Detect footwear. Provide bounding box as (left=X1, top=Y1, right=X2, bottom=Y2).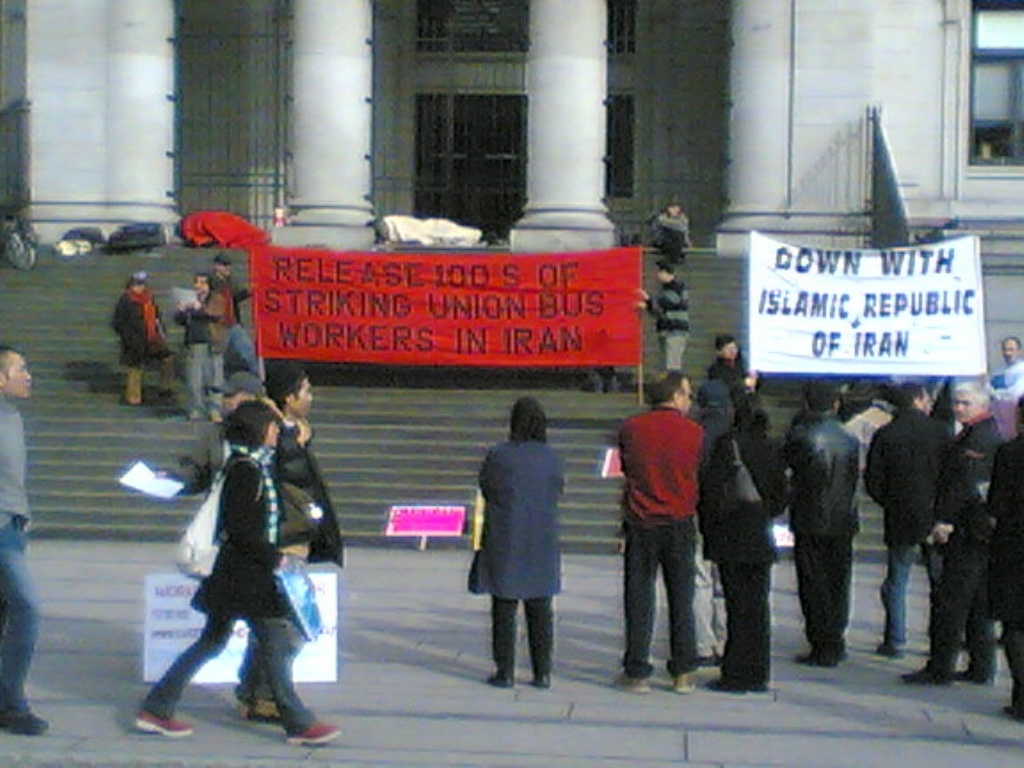
(left=871, top=641, right=910, bottom=662).
